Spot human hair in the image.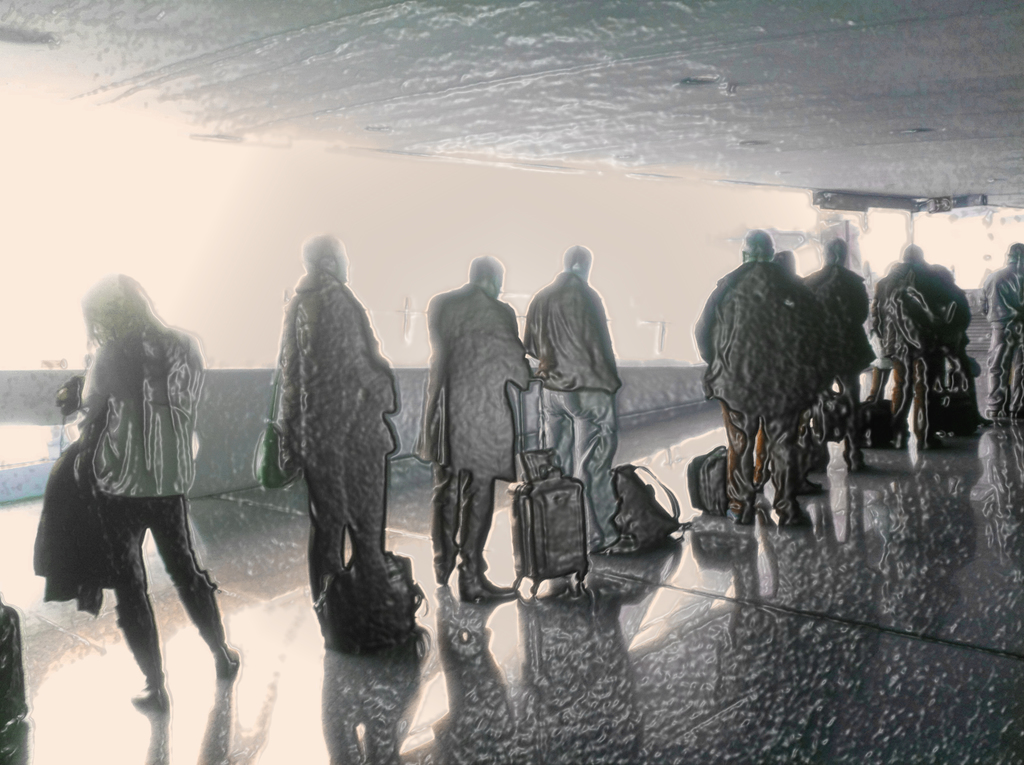
human hair found at {"x1": 870, "y1": 264, "x2": 913, "y2": 339}.
